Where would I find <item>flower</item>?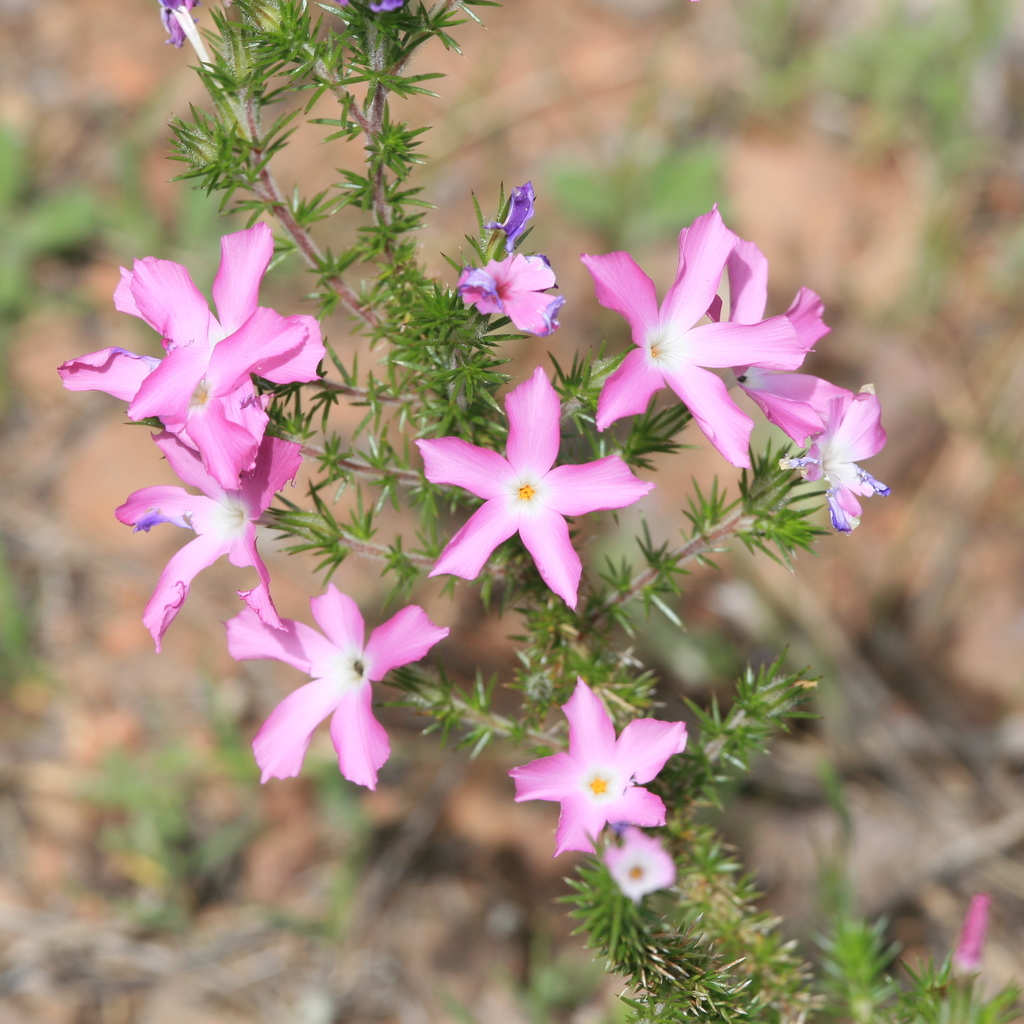
At [53,302,335,461].
